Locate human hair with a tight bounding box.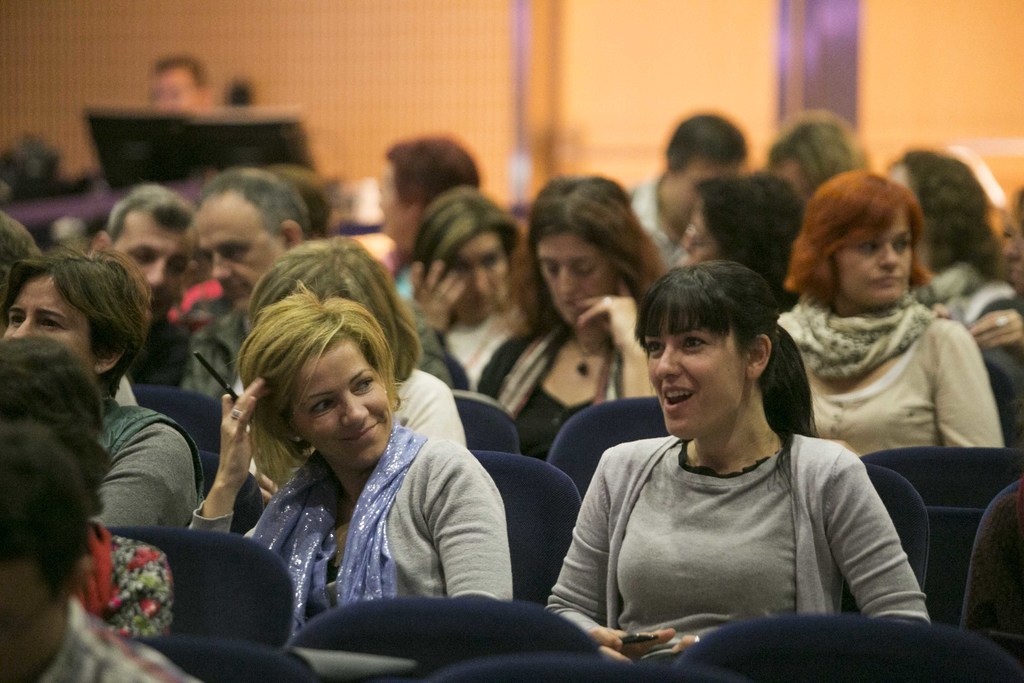
bbox=(507, 174, 667, 339).
